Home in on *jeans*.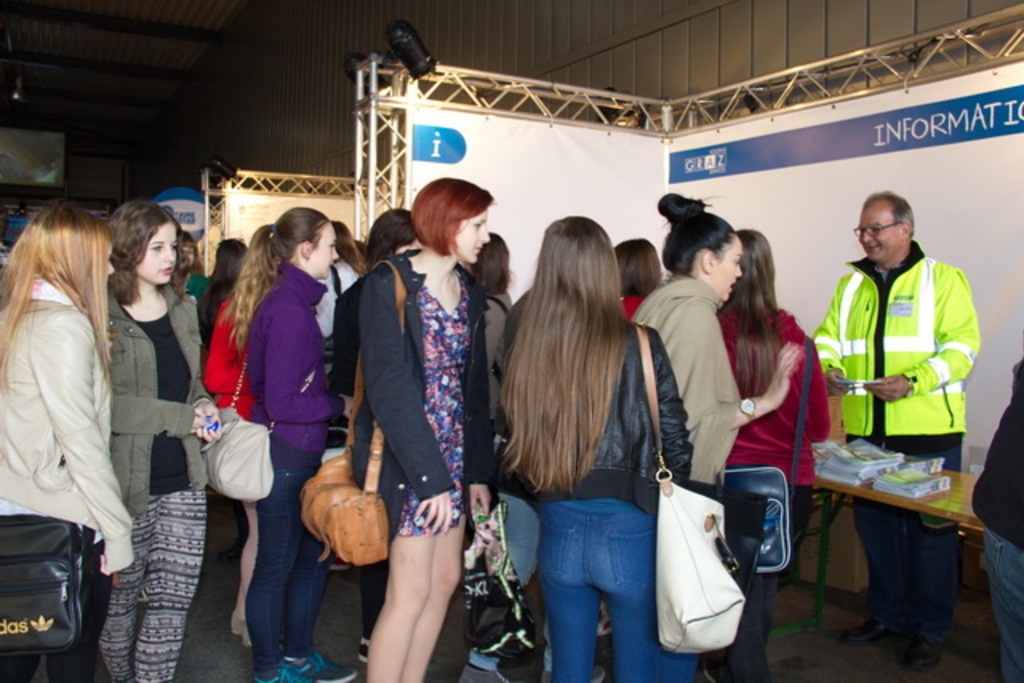
Homed in at 984, 526, 1022, 681.
